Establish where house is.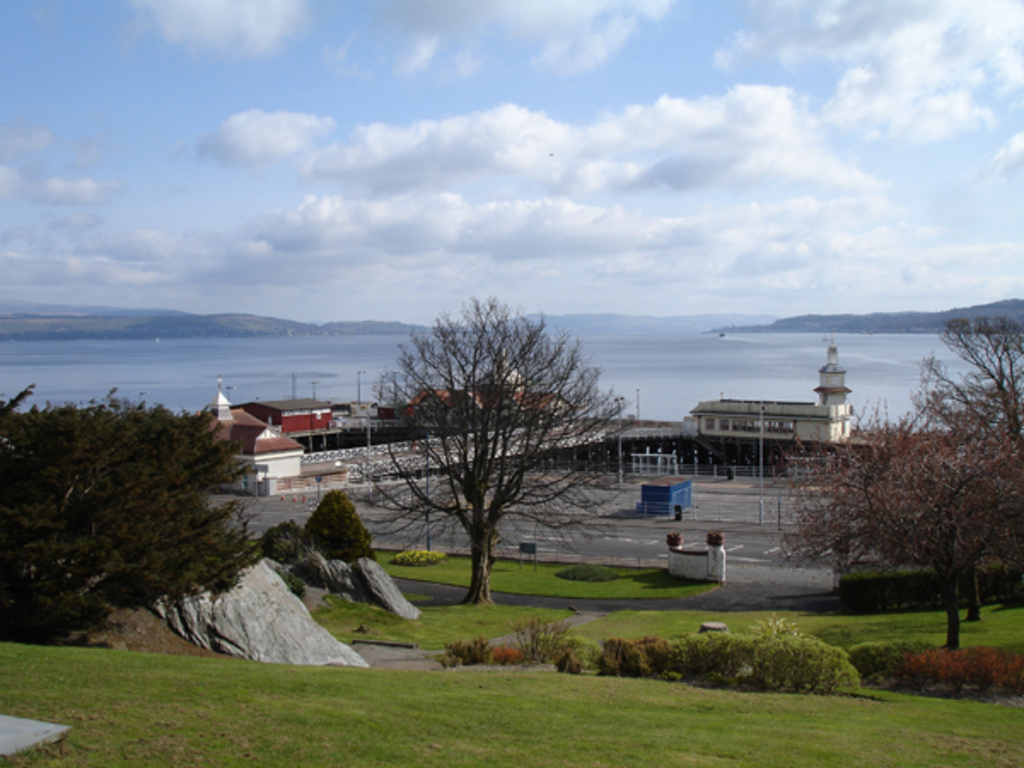
Established at [left=280, top=396, right=346, bottom=447].
